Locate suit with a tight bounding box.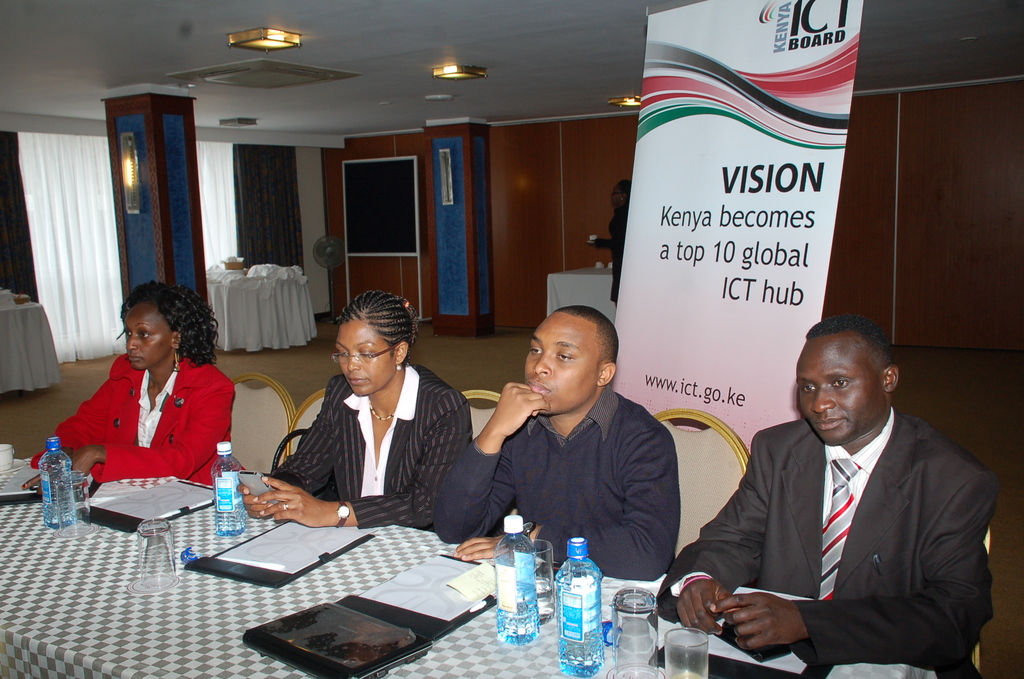
655,407,996,668.
